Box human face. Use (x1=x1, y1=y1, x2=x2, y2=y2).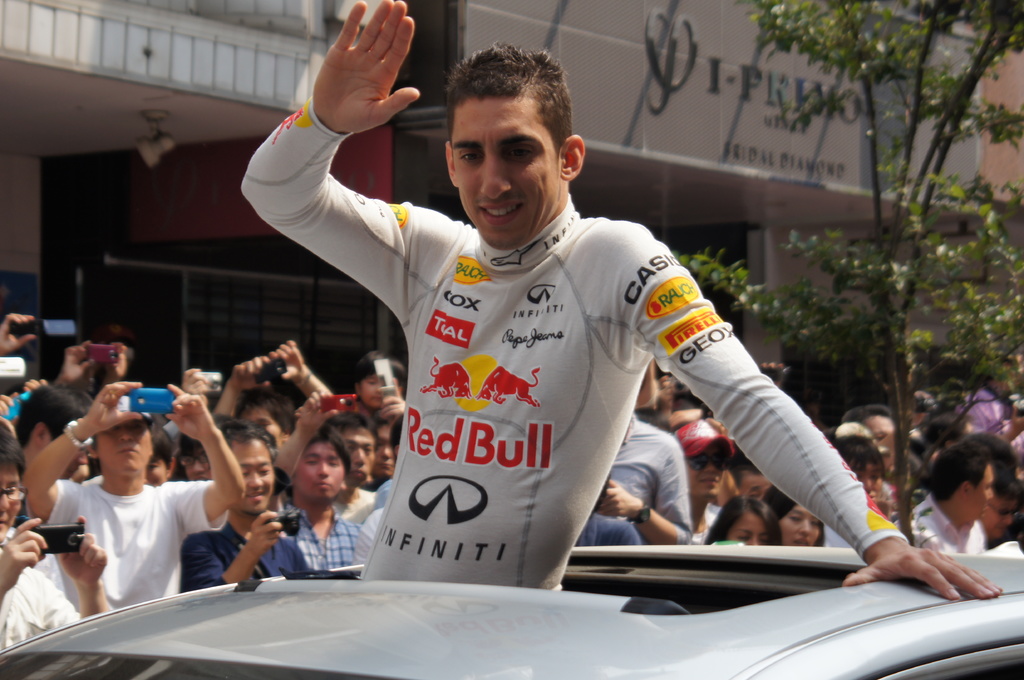
(x1=291, y1=445, x2=342, y2=500).
